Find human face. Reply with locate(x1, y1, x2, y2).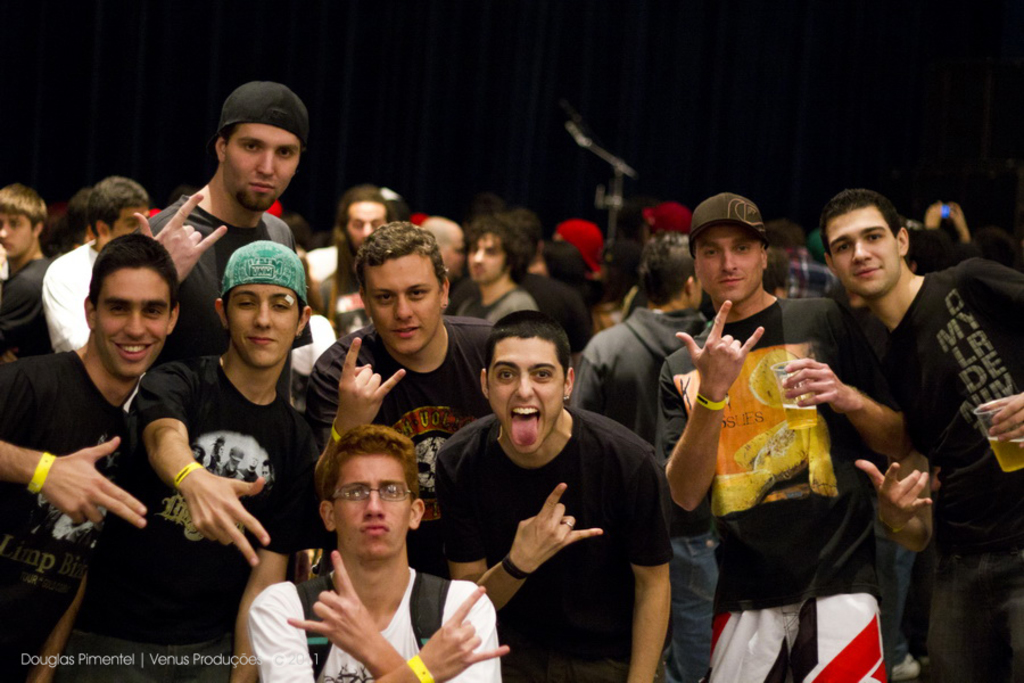
locate(364, 250, 440, 357).
